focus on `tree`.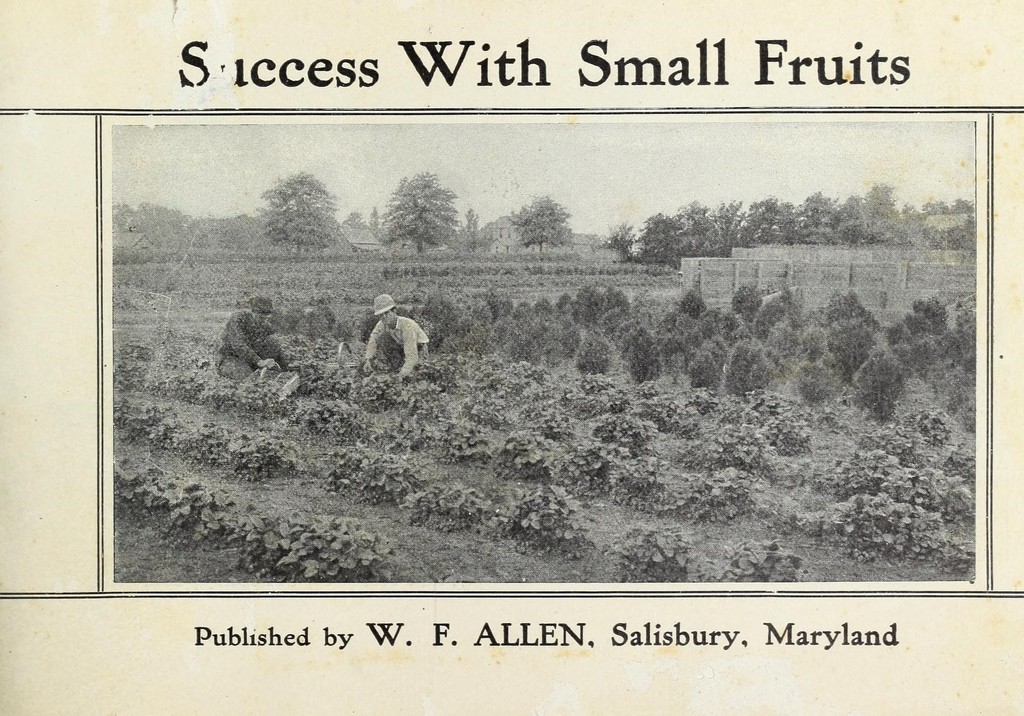
Focused at <bbox>749, 194, 798, 245</bbox>.
